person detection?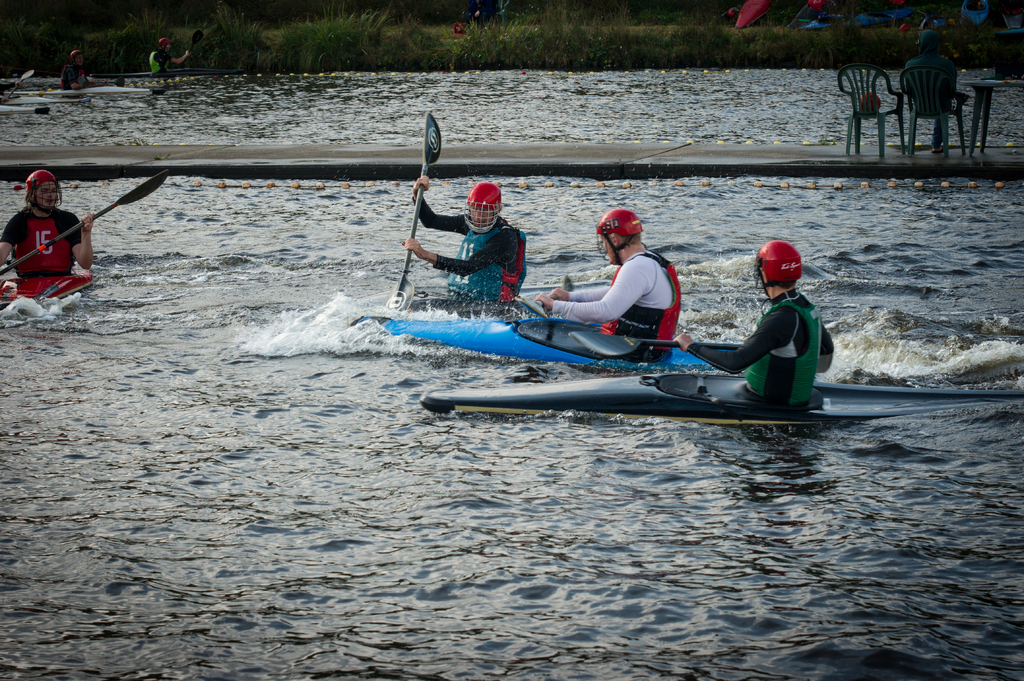
bbox=[398, 172, 533, 319]
